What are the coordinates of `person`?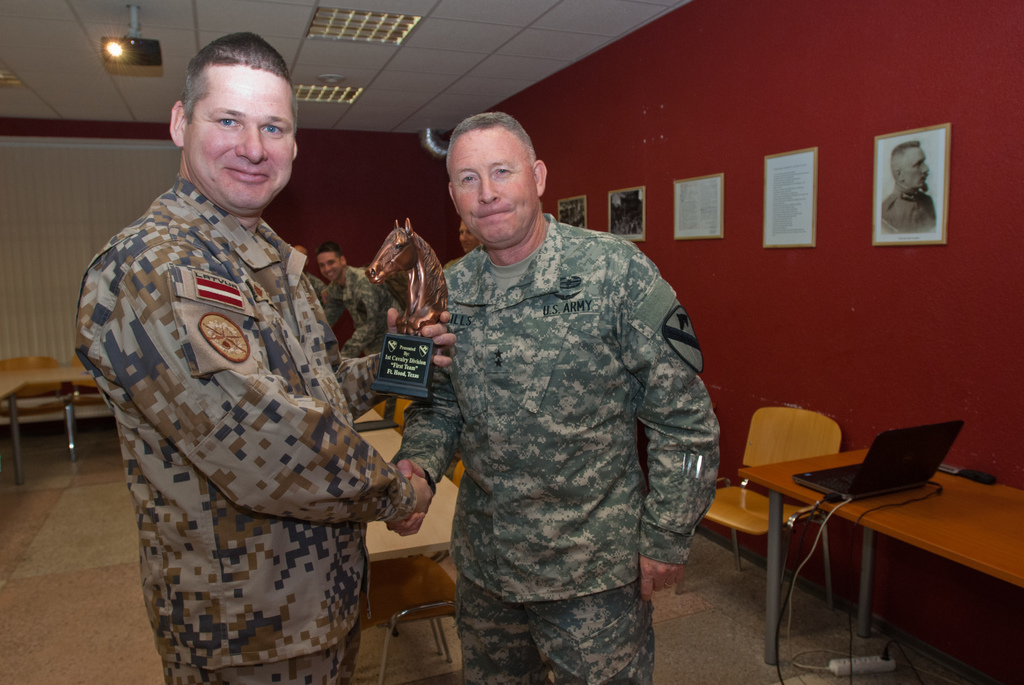
pyautogui.locateOnScreen(316, 237, 403, 363).
